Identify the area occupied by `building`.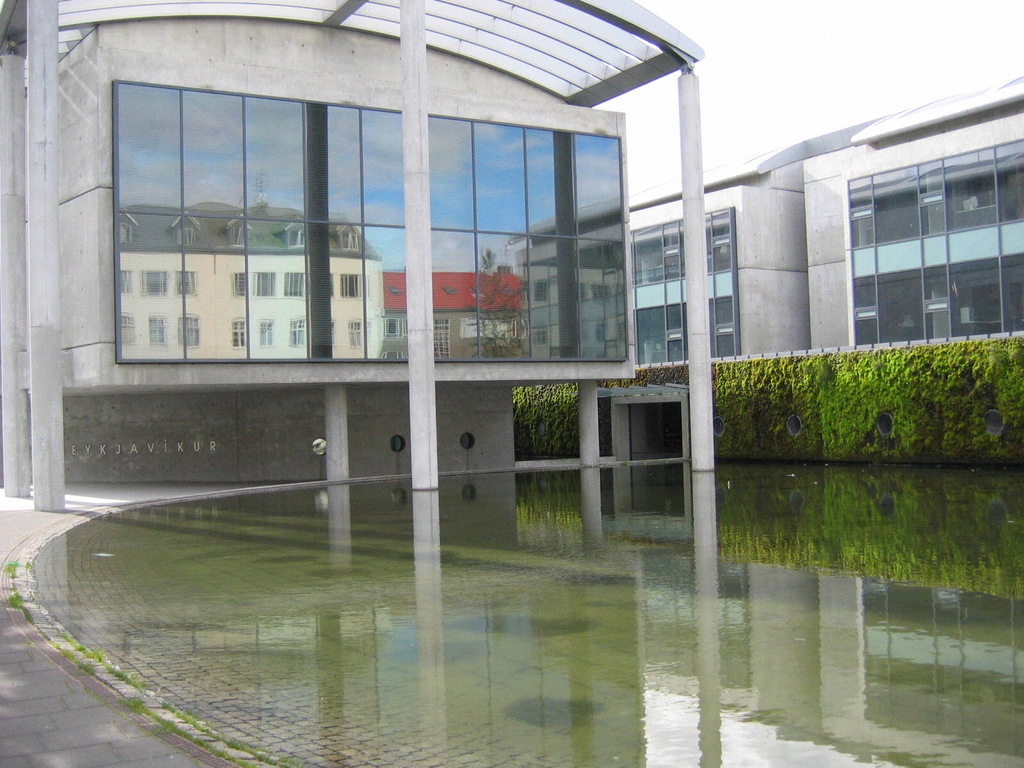
Area: (388,270,527,367).
